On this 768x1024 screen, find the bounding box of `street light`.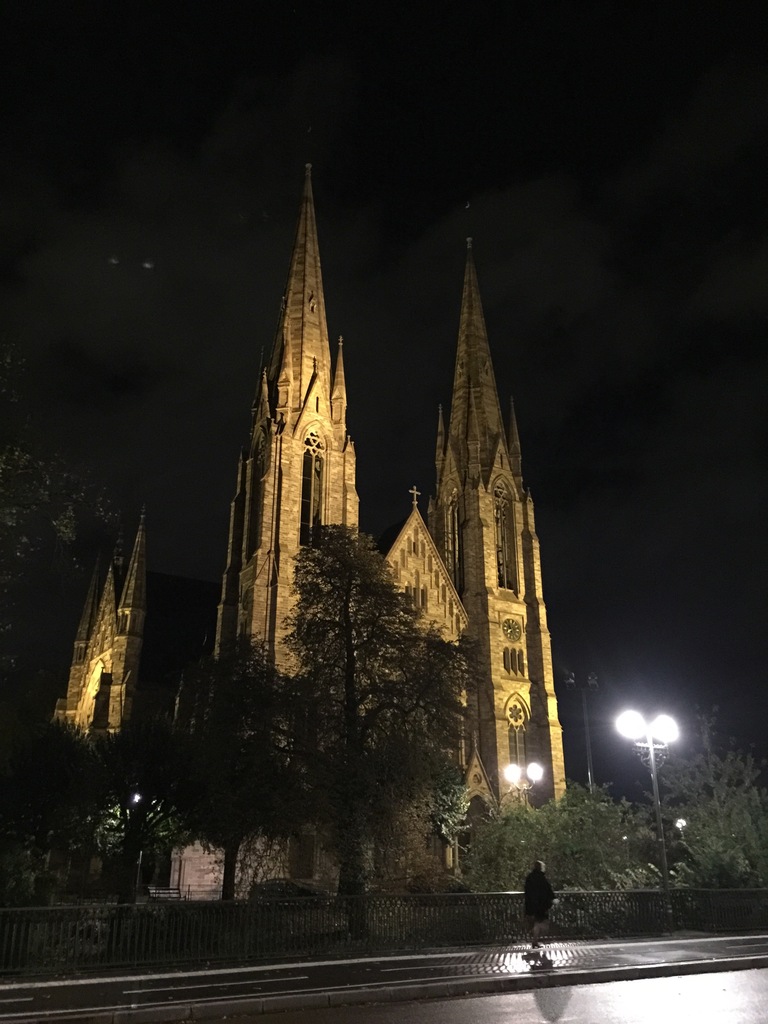
Bounding box: [left=602, top=706, right=684, bottom=840].
